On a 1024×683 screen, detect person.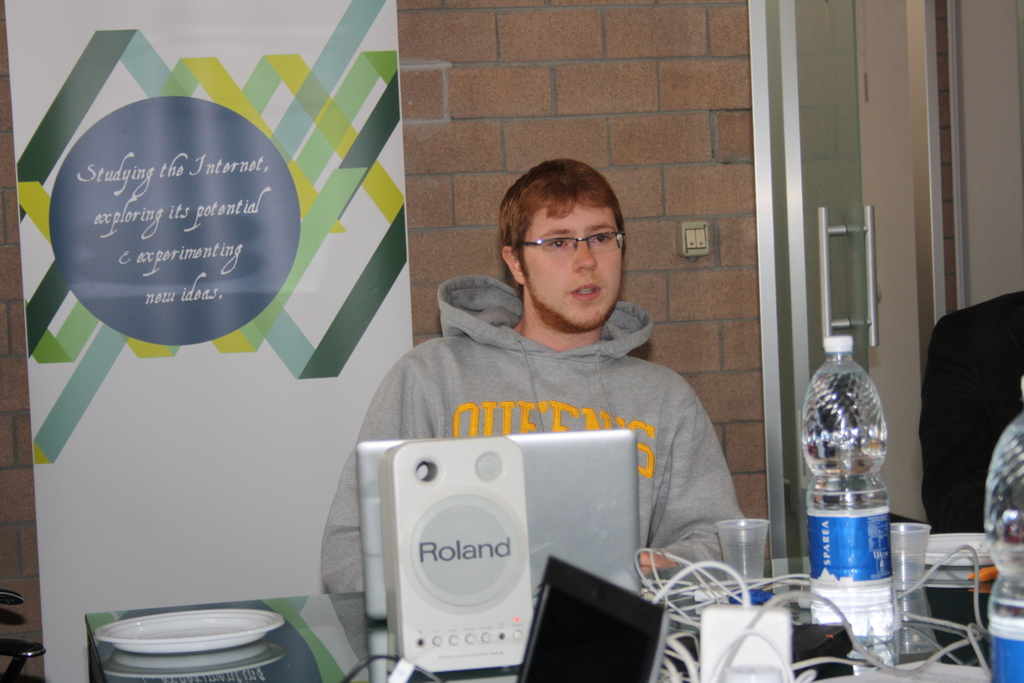
locate(395, 146, 765, 617).
